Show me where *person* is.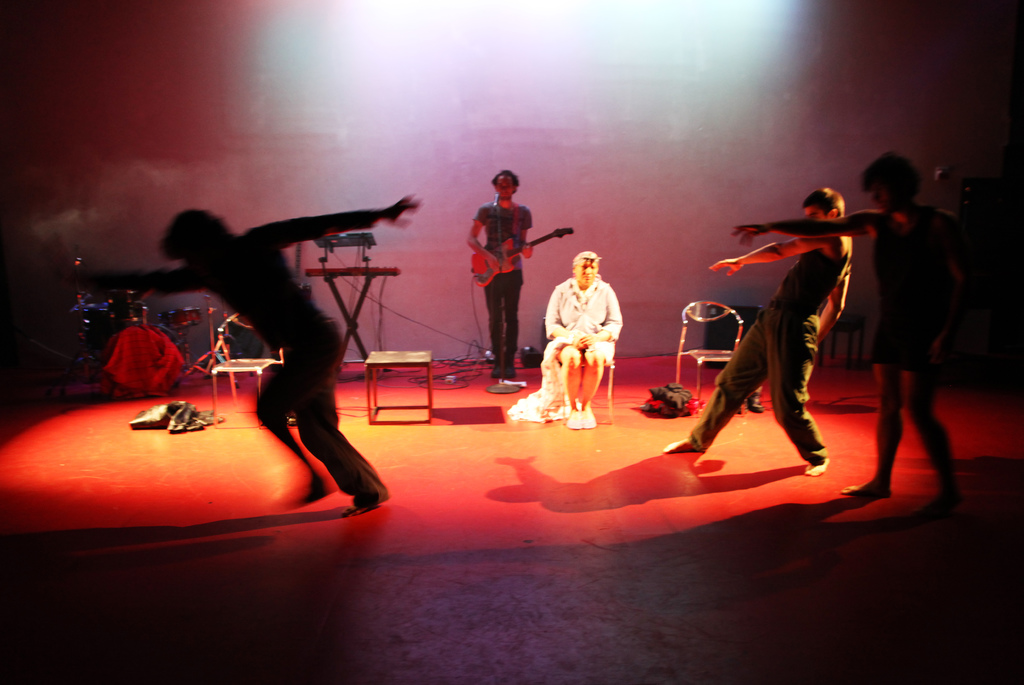
*person* is at 707, 158, 945, 512.
